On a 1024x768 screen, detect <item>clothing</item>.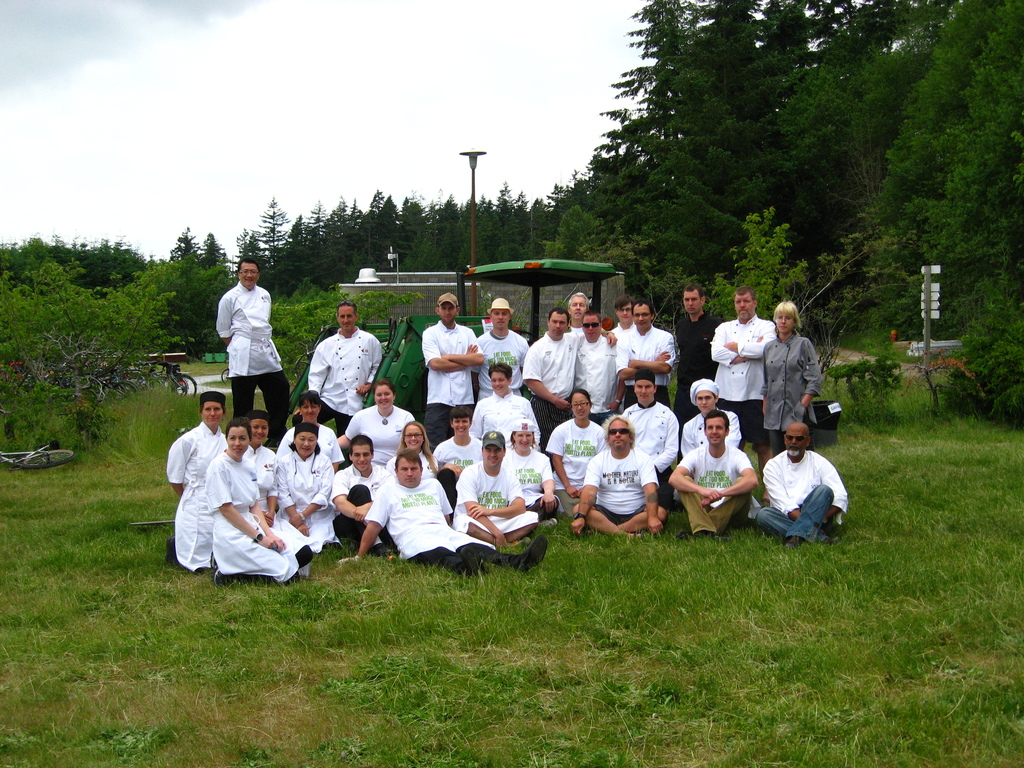
locate(576, 442, 662, 531).
